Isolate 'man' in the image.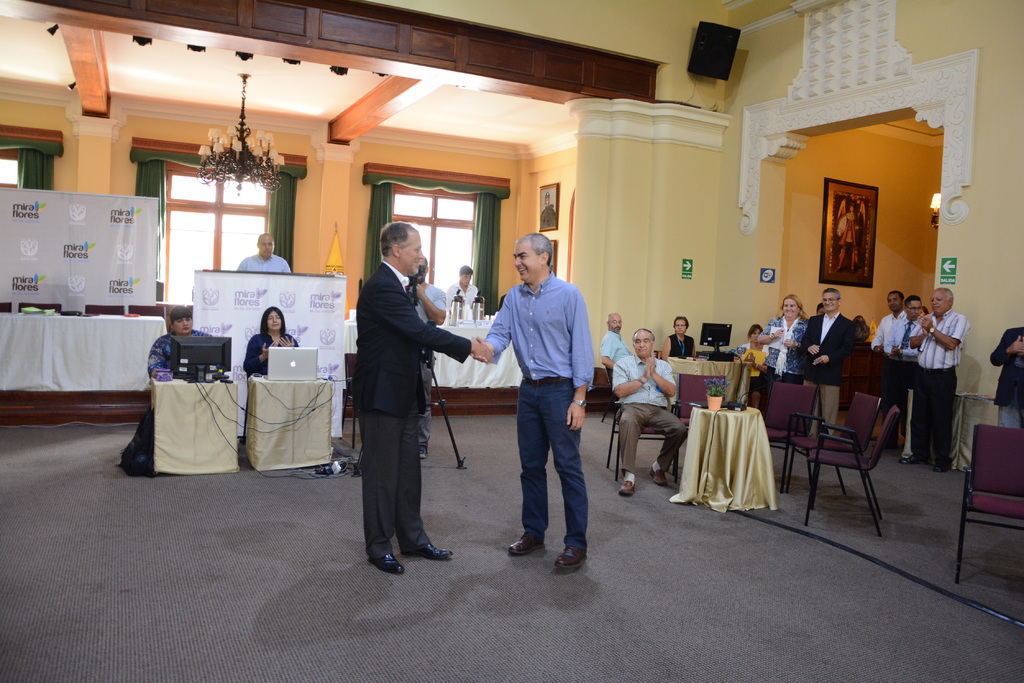
Isolated region: 598 310 634 371.
